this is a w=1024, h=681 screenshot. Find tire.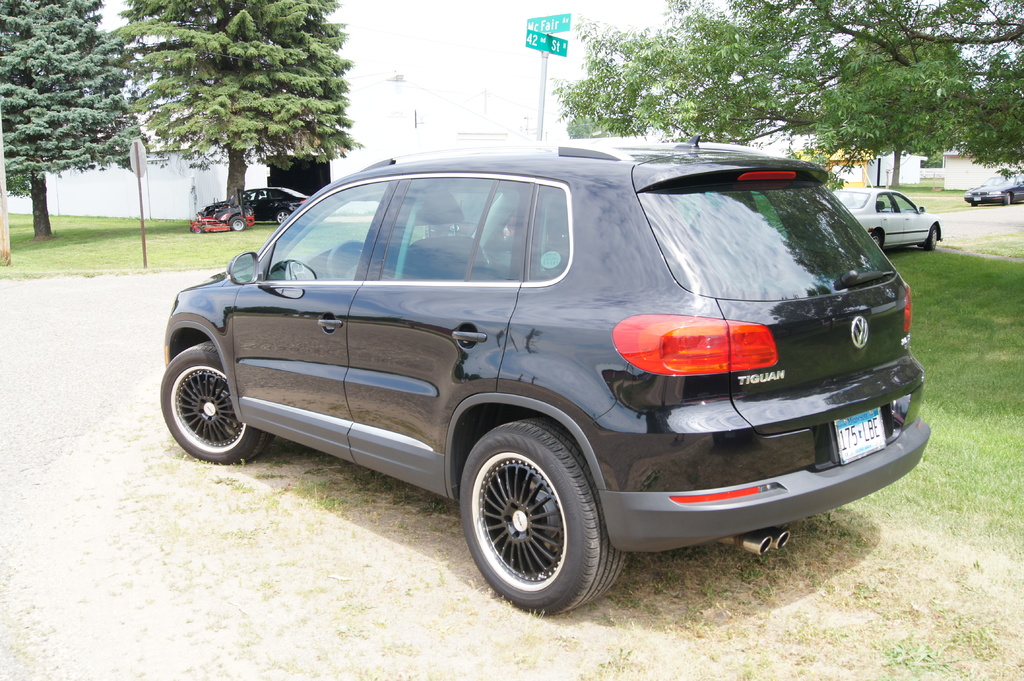
Bounding box: [162, 323, 257, 460].
